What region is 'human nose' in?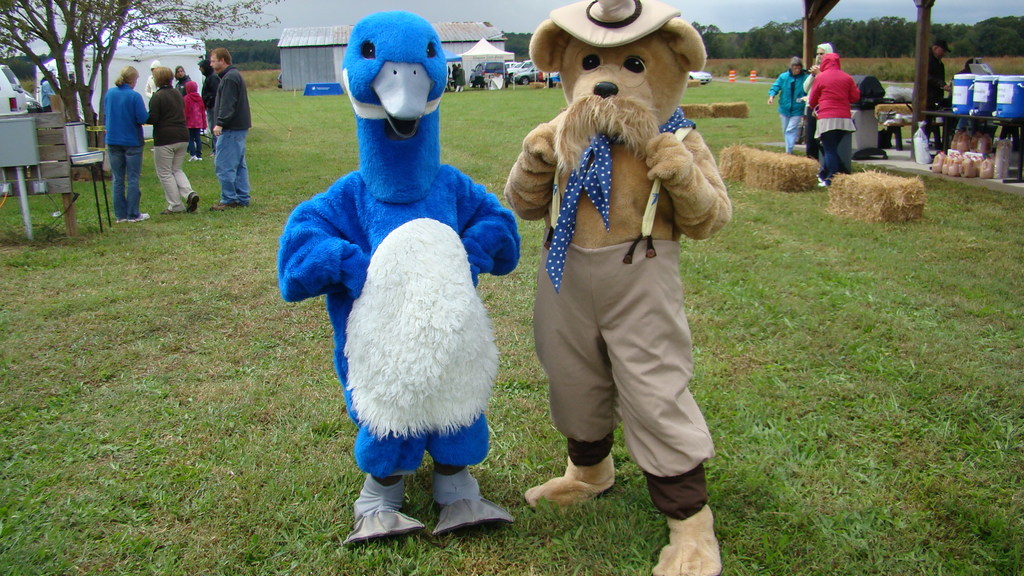
{"left": 197, "top": 67, "right": 200, "bottom": 72}.
